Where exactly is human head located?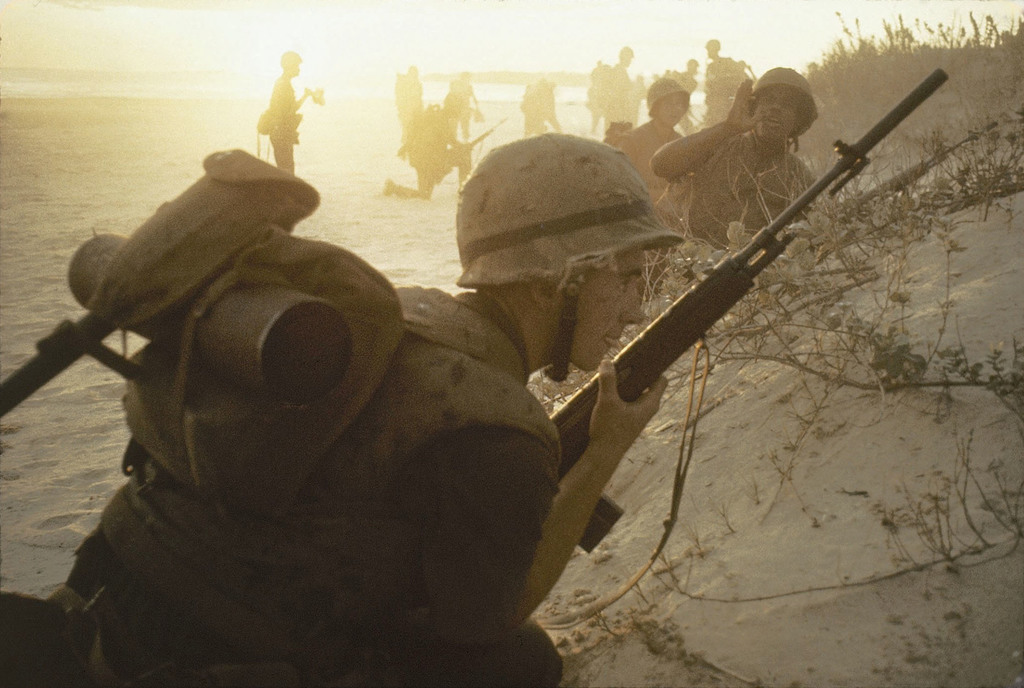
Its bounding box is bbox=(753, 63, 816, 141).
